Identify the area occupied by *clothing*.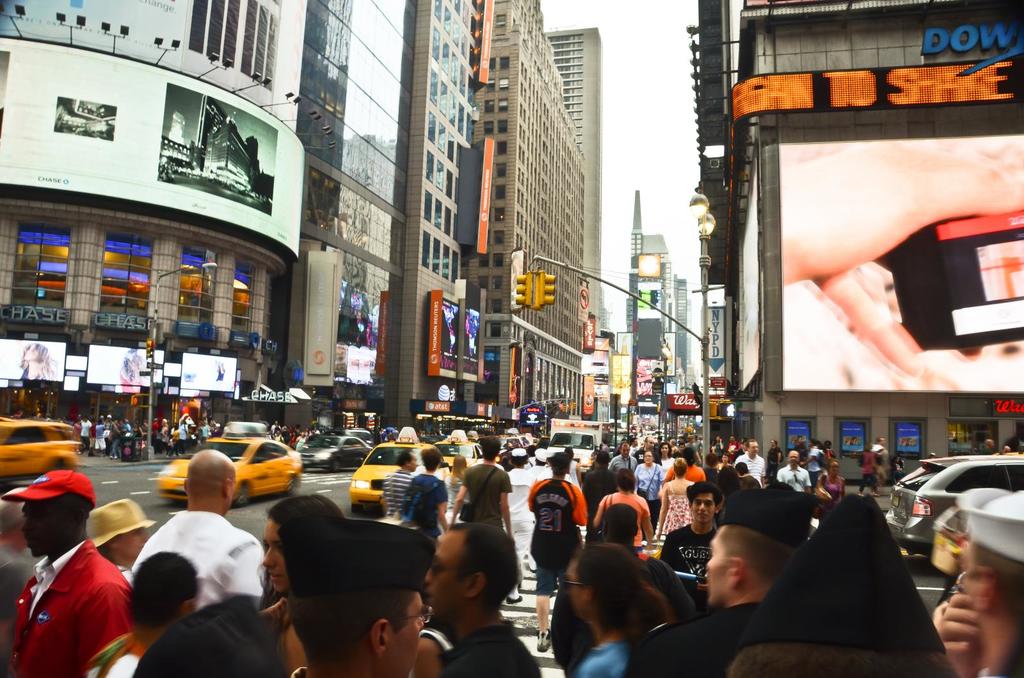
Area: box=[667, 523, 722, 587].
